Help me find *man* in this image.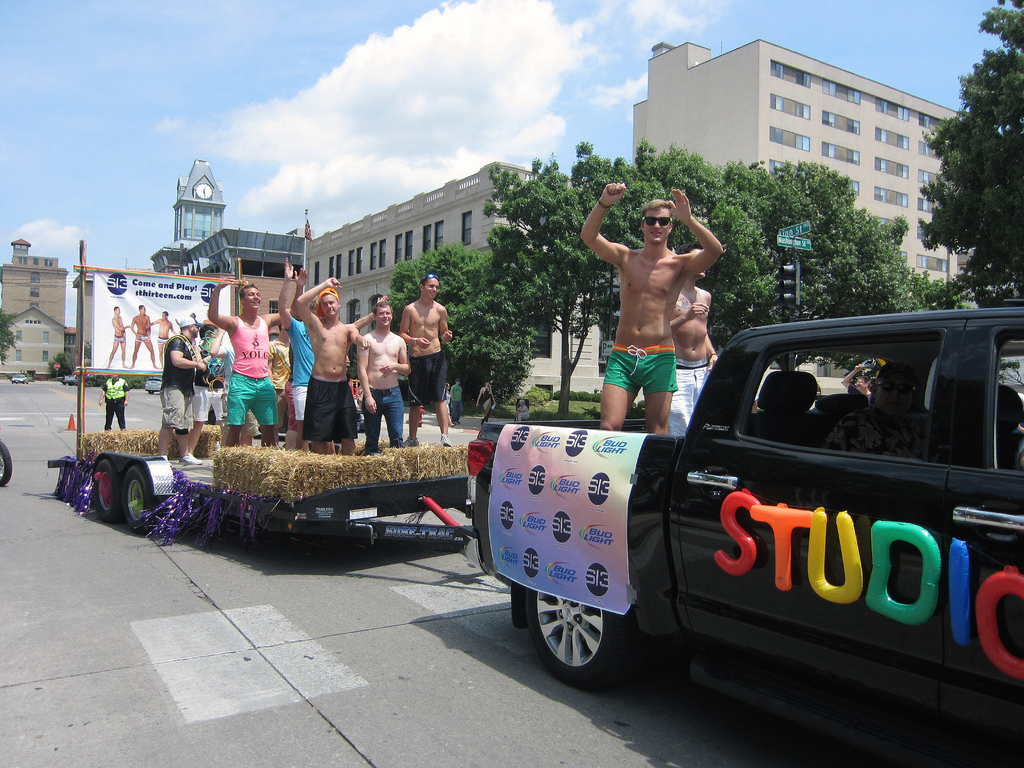
Found it: detection(668, 241, 724, 451).
